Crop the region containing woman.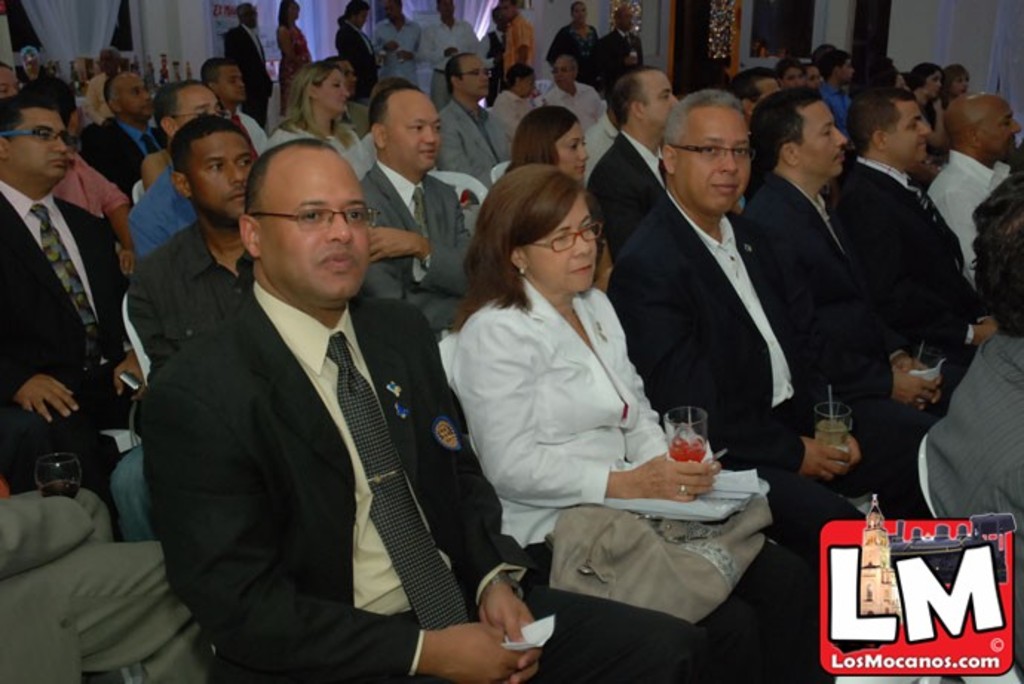
Crop region: detection(939, 65, 974, 139).
